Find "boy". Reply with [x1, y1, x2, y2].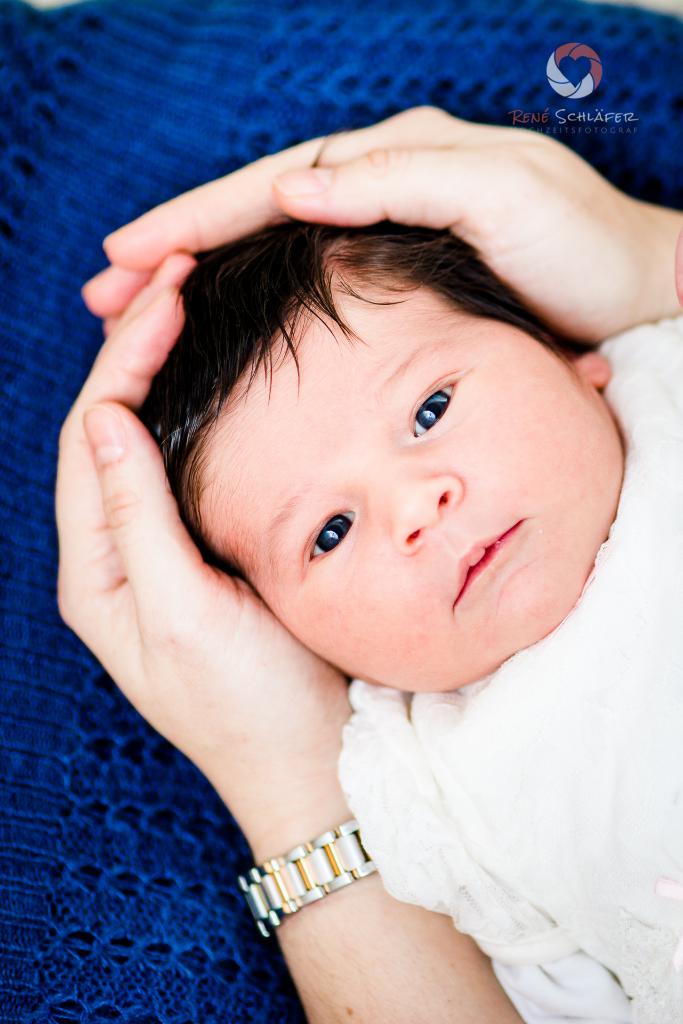
[38, 81, 662, 989].
